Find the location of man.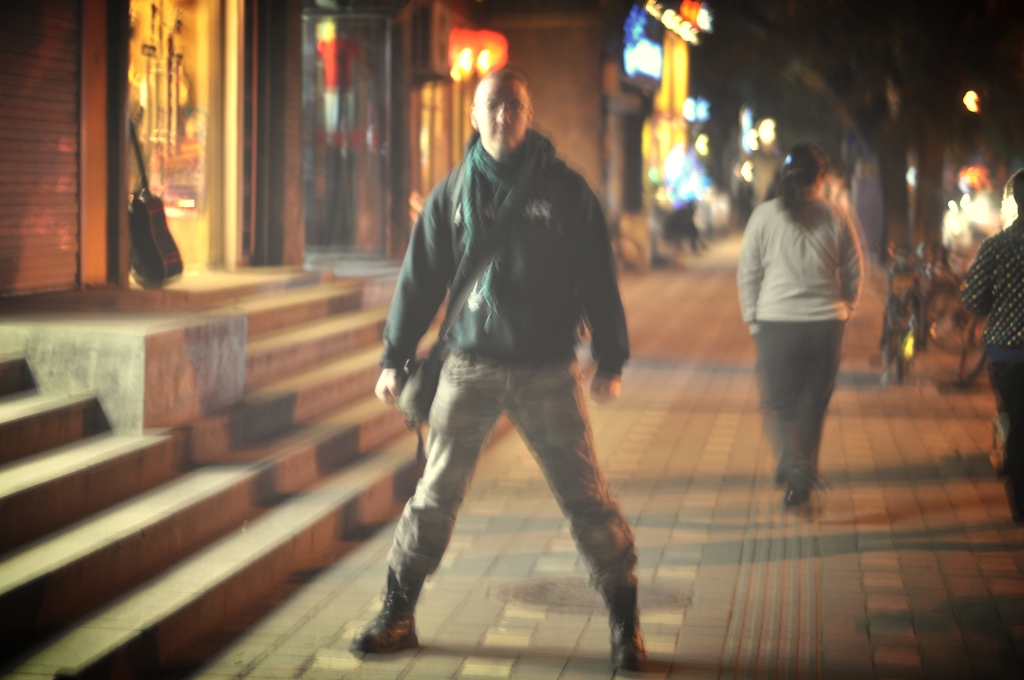
Location: <box>365,57,657,647</box>.
